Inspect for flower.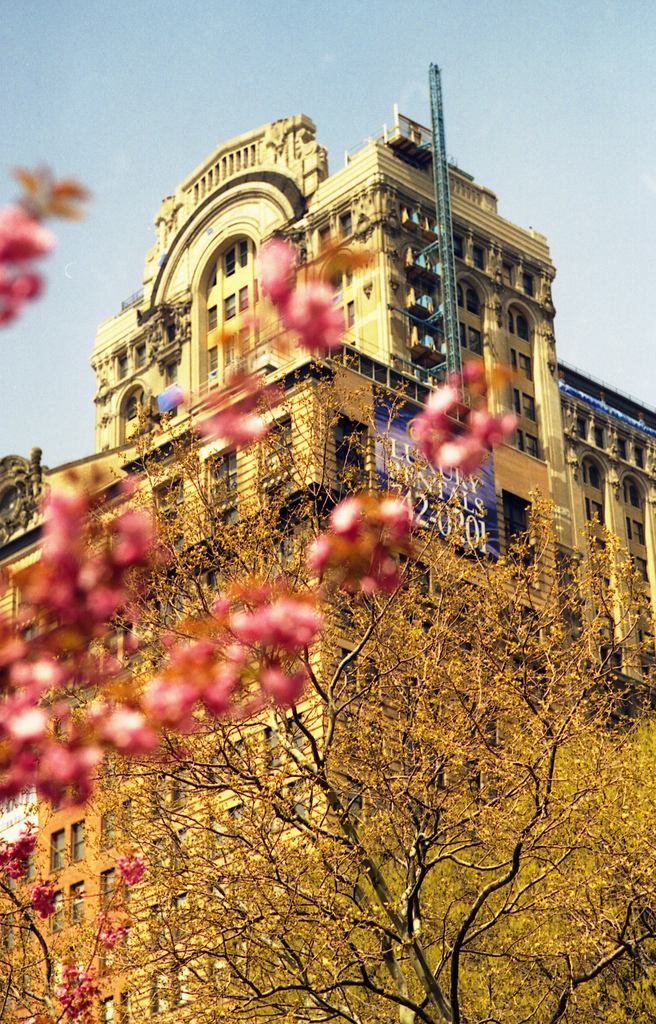
Inspection: select_region(249, 237, 352, 345).
